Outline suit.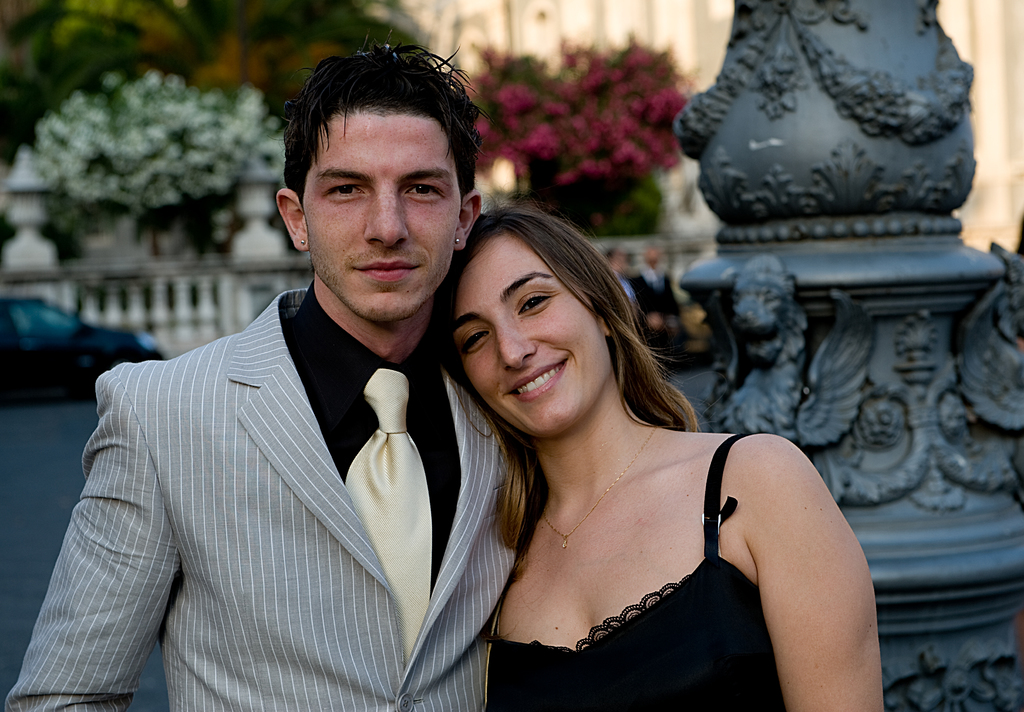
Outline: [left=75, top=170, right=511, bottom=704].
